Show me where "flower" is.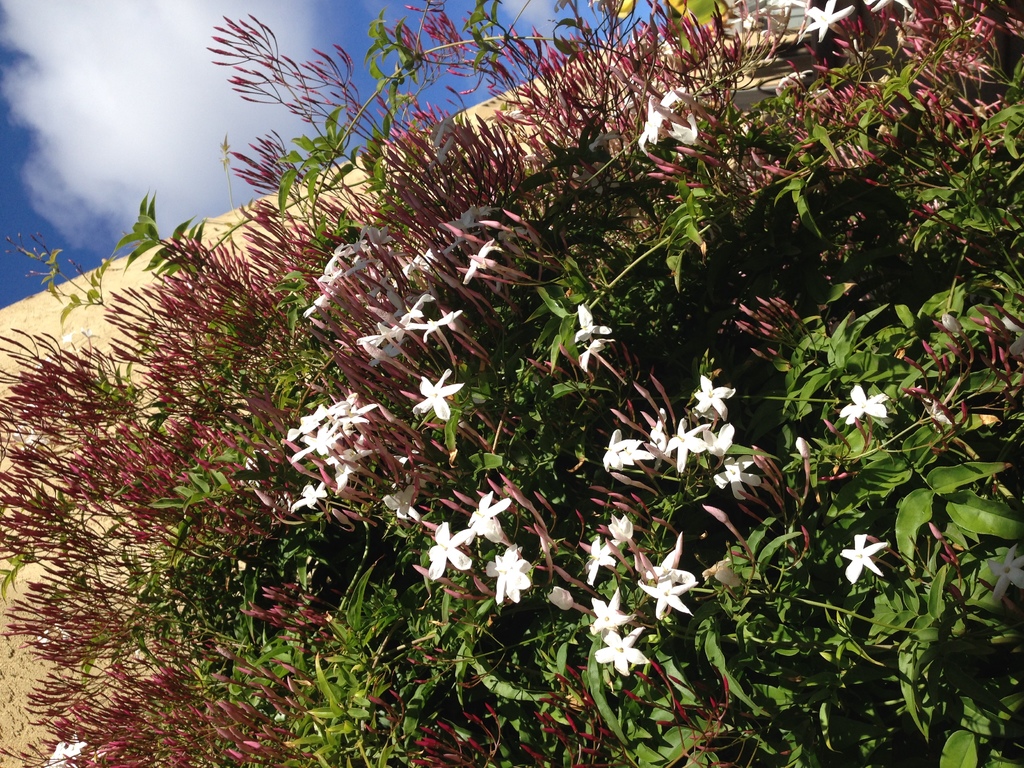
"flower" is at <box>605,514,635,544</box>.
